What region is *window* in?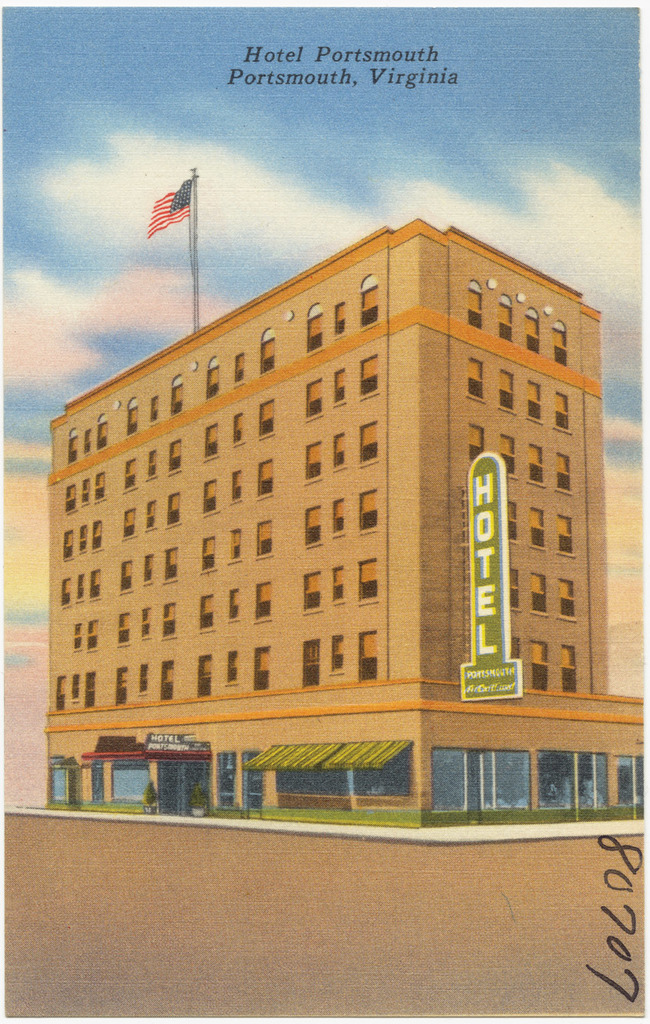
left=257, top=397, right=274, bottom=442.
